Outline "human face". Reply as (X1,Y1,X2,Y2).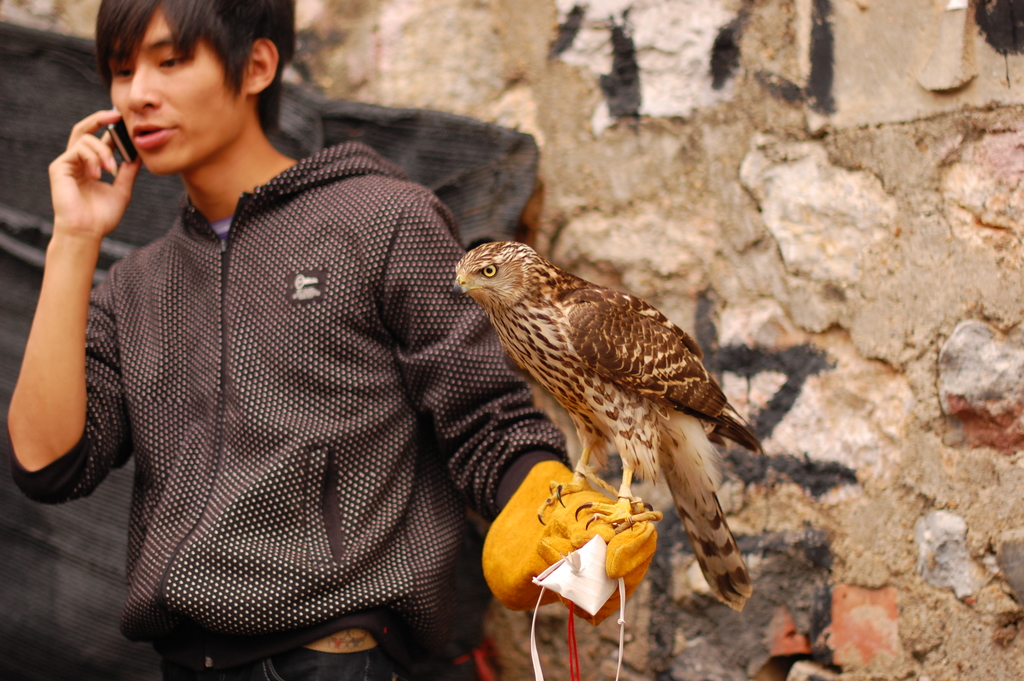
(111,12,252,168).
